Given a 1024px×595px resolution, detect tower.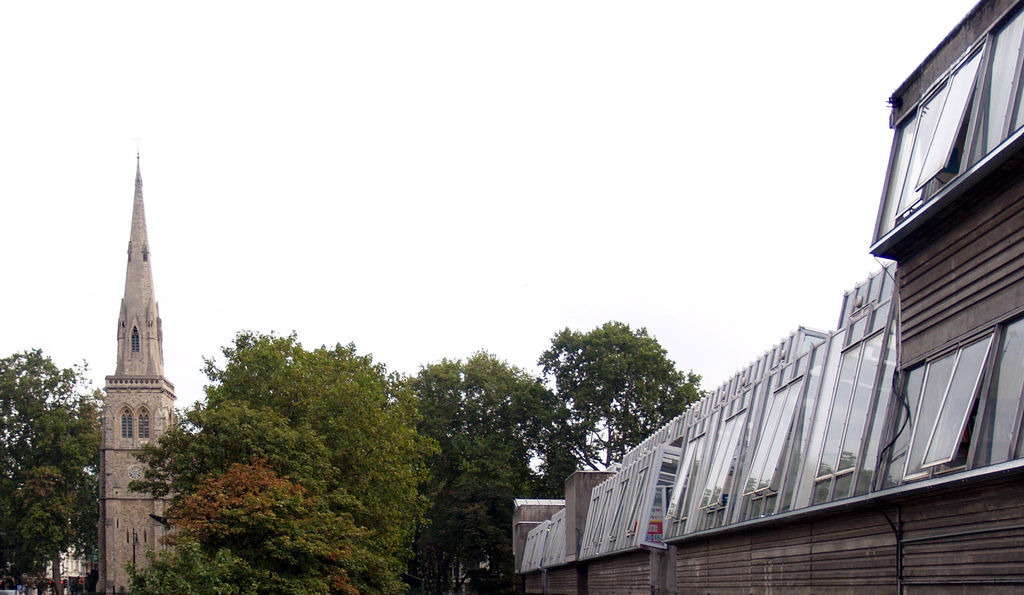
100 148 182 594.
